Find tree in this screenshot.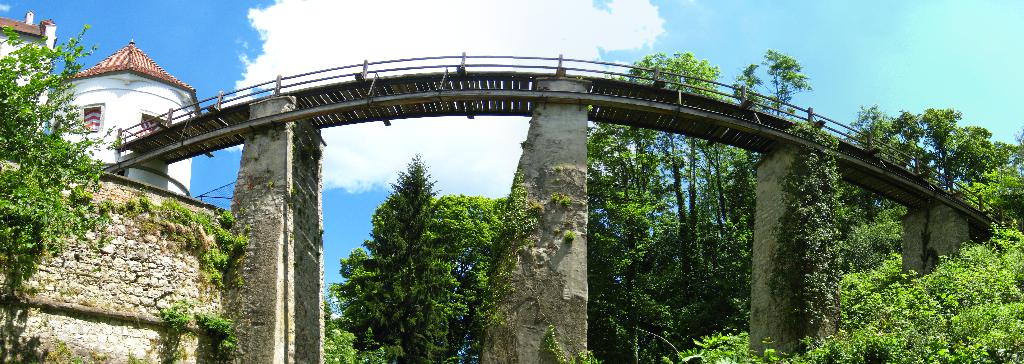
The bounding box for tree is {"x1": 582, "y1": 50, "x2": 758, "y2": 363}.
